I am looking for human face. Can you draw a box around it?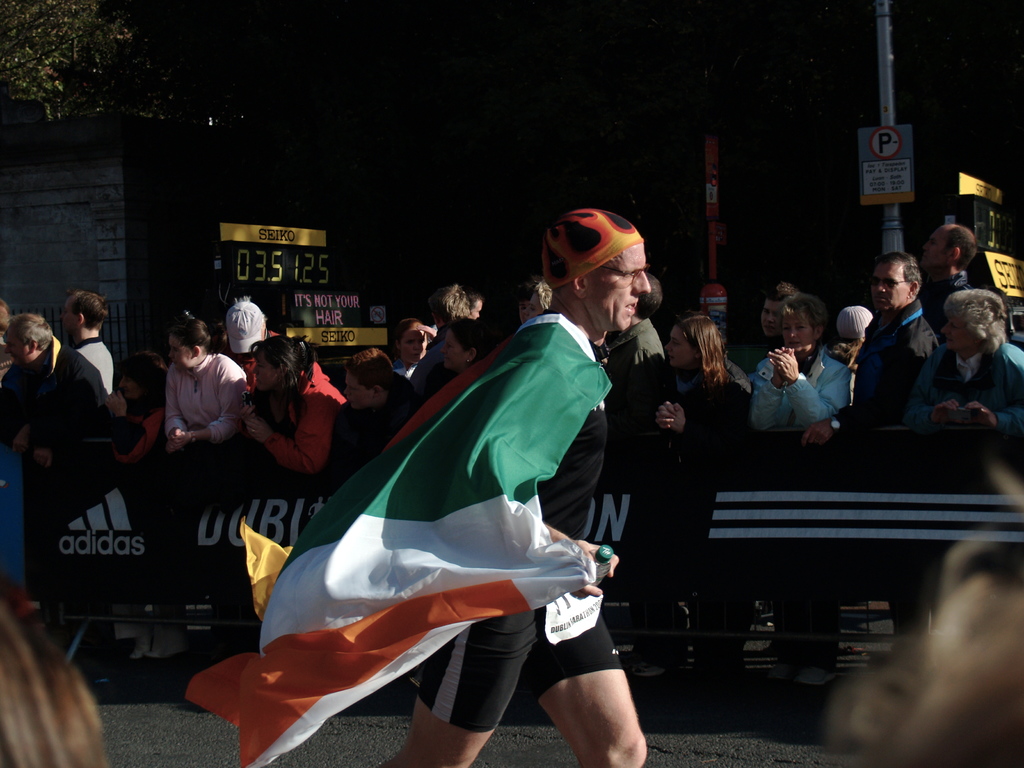
Sure, the bounding box is [666, 324, 692, 369].
